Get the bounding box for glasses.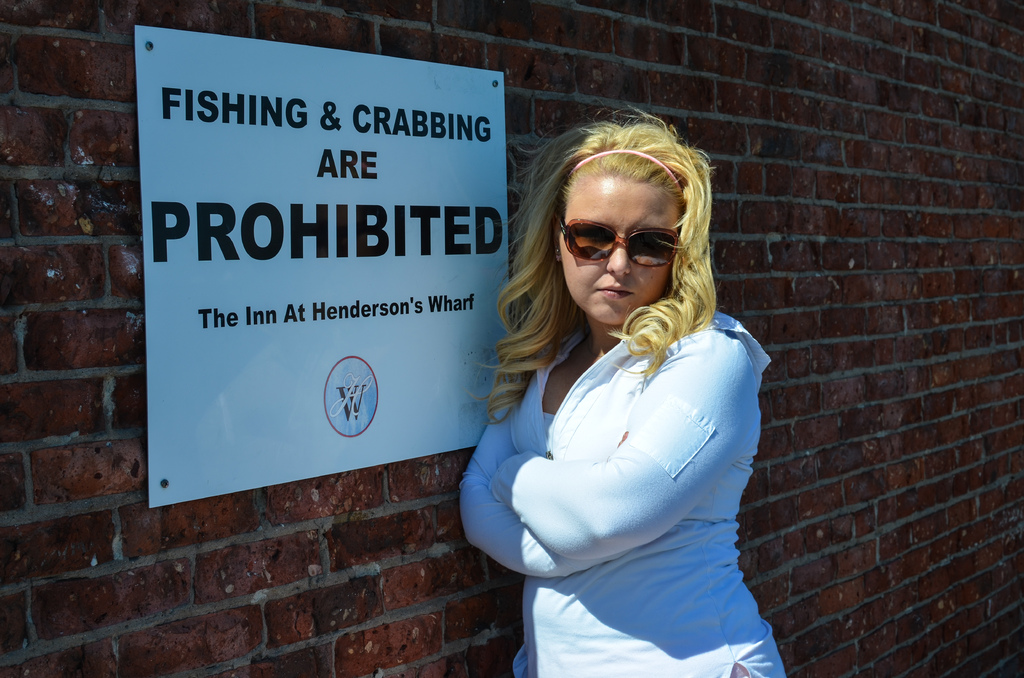
557/214/683/275.
